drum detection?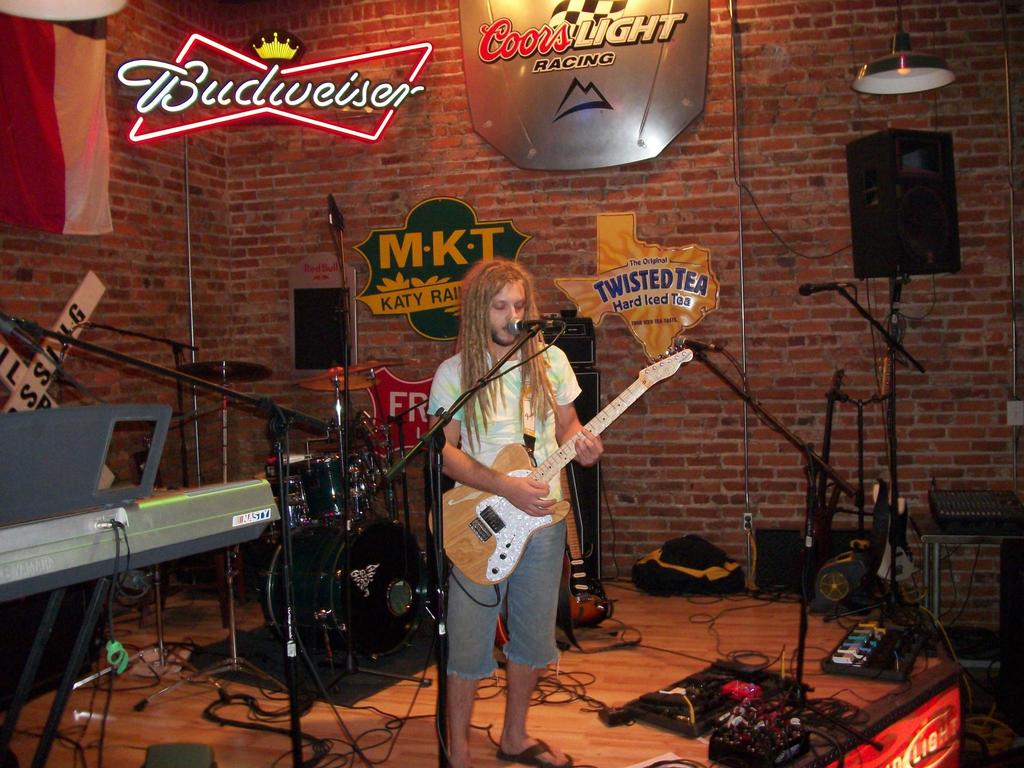
[259, 518, 427, 658]
